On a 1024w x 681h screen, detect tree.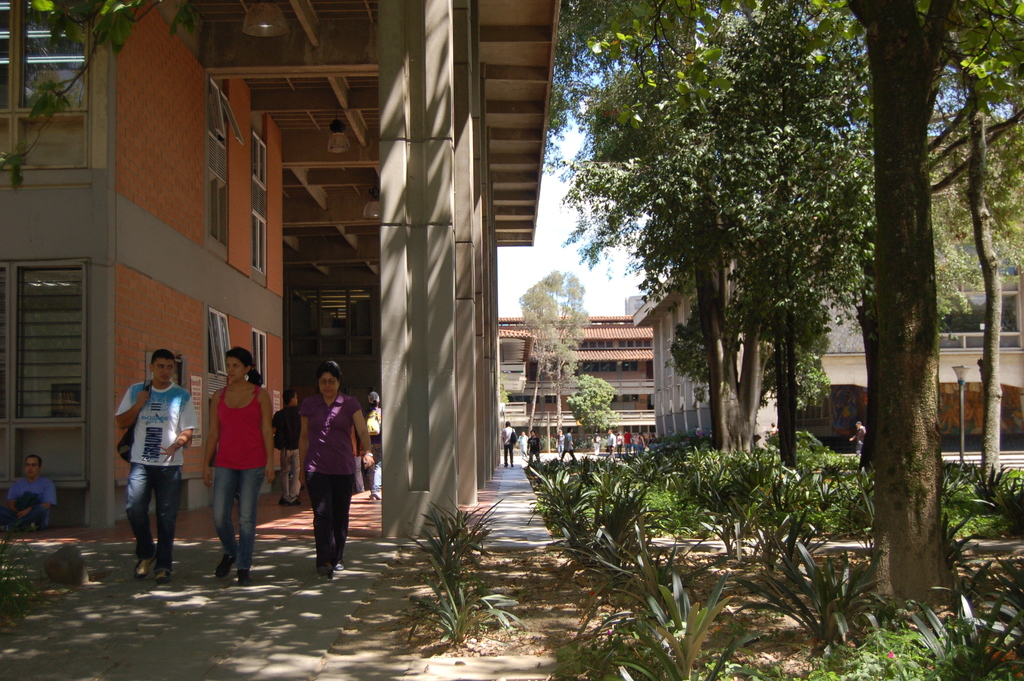
563:369:621:463.
